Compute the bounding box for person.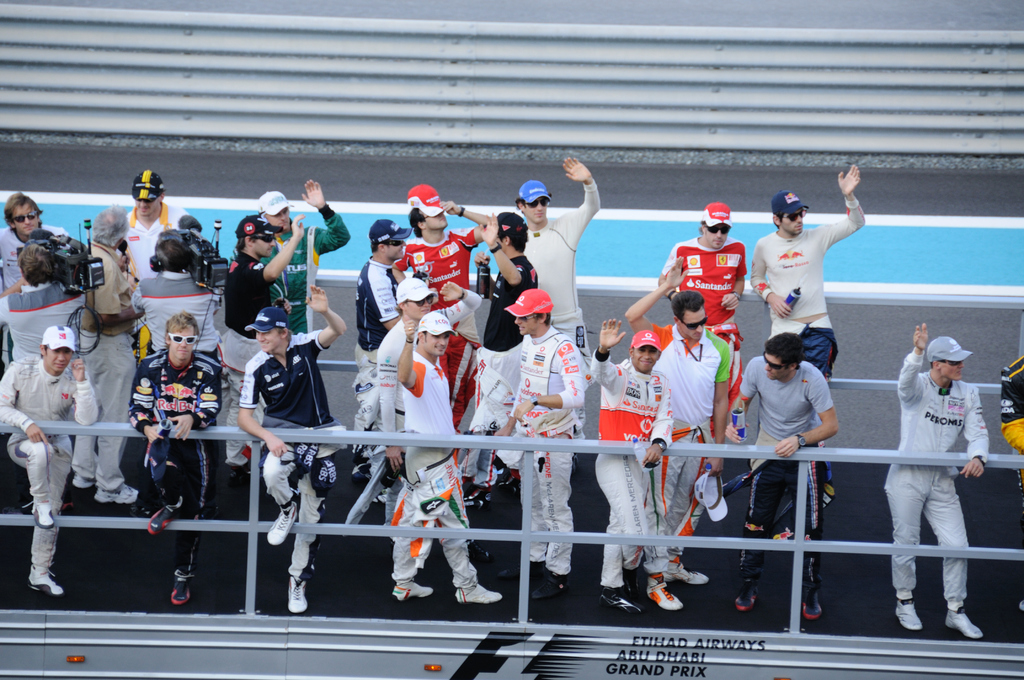
[x1=883, y1=321, x2=989, y2=639].
